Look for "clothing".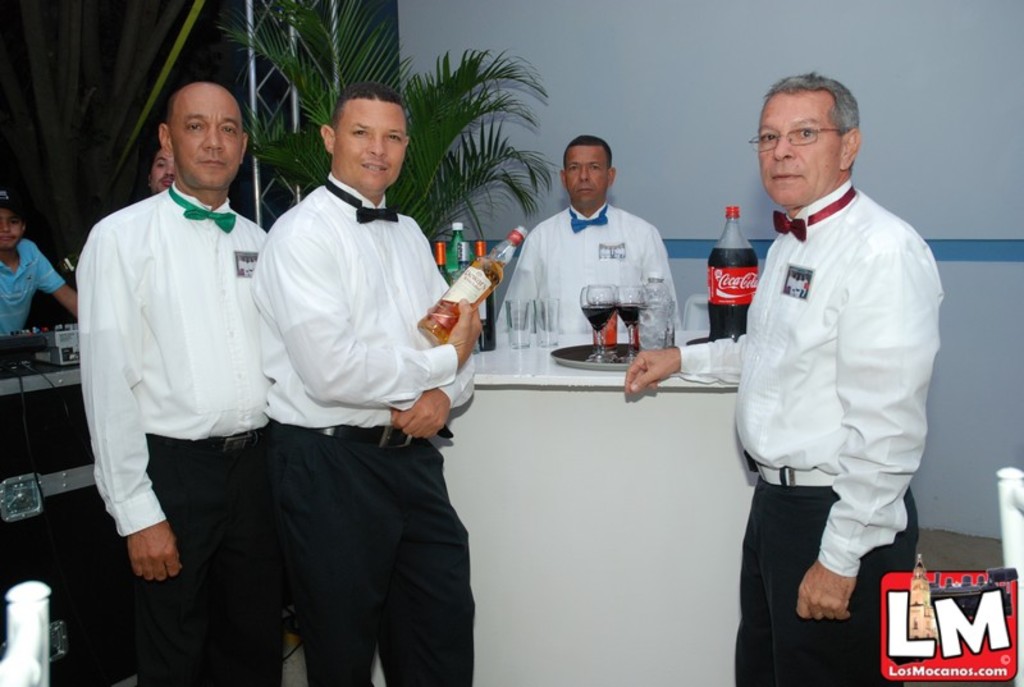
Found: pyautogui.locateOnScreen(681, 179, 947, 683).
